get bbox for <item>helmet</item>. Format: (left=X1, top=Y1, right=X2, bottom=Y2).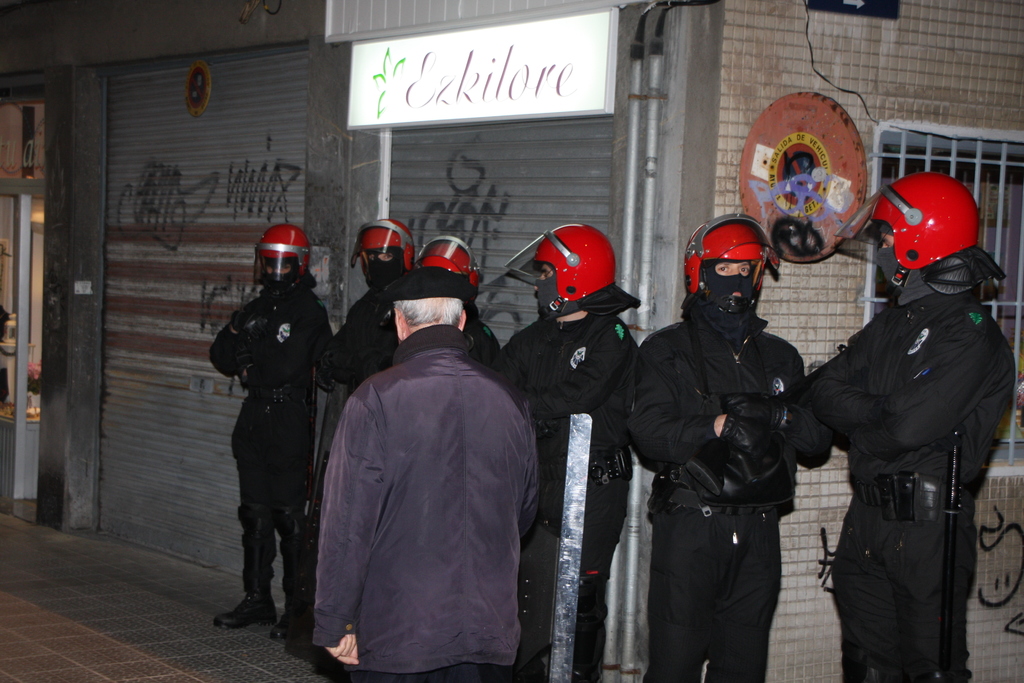
(left=347, top=217, right=415, bottom=290).
